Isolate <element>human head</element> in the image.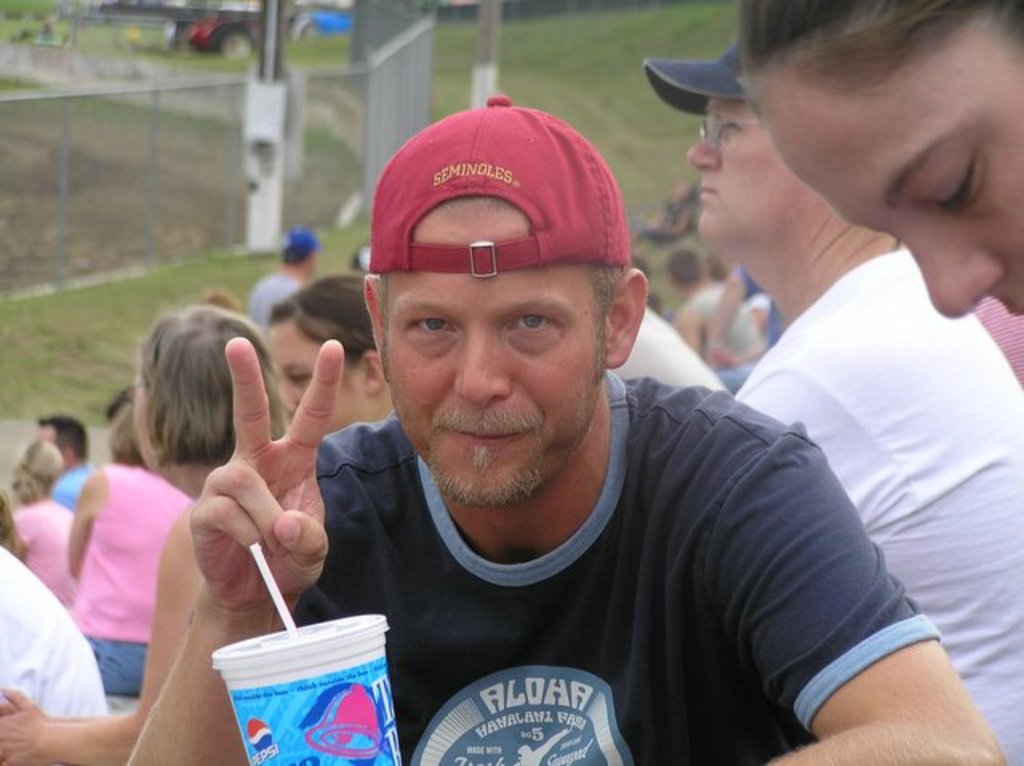
Isolated region: <region>5, 441, 64, 504</region>.
